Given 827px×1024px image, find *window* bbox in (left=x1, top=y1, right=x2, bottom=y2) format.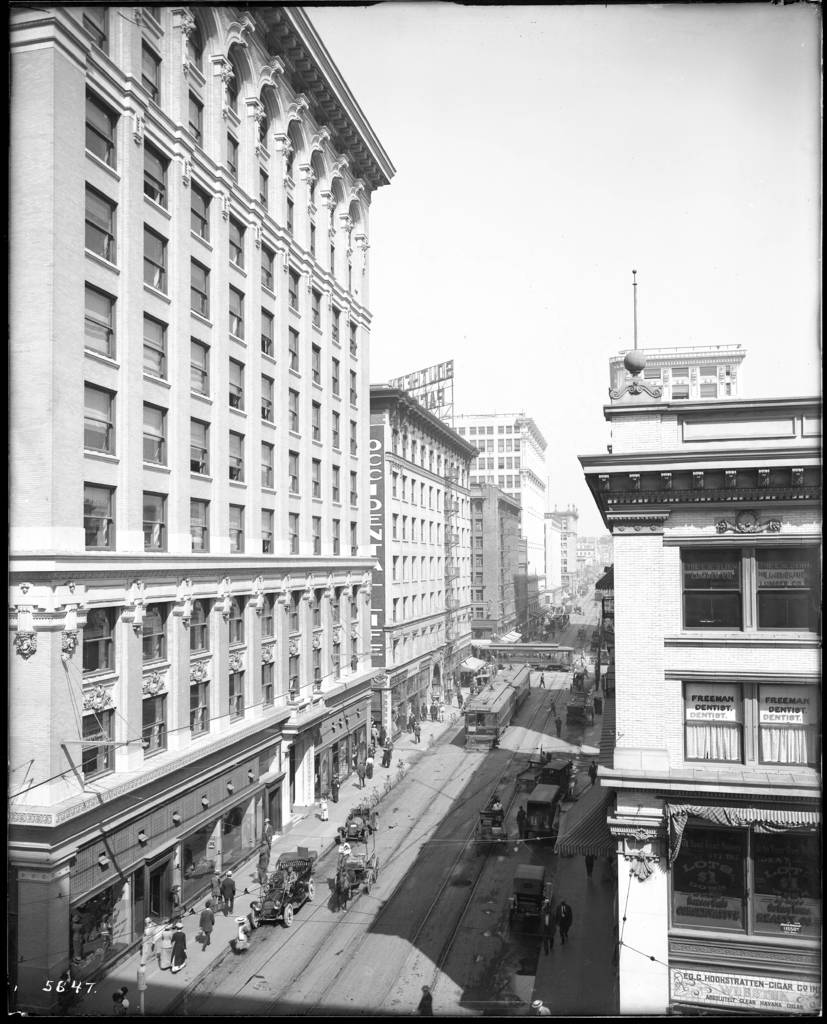
(left=306, top=456, right=321, bottom=497).
